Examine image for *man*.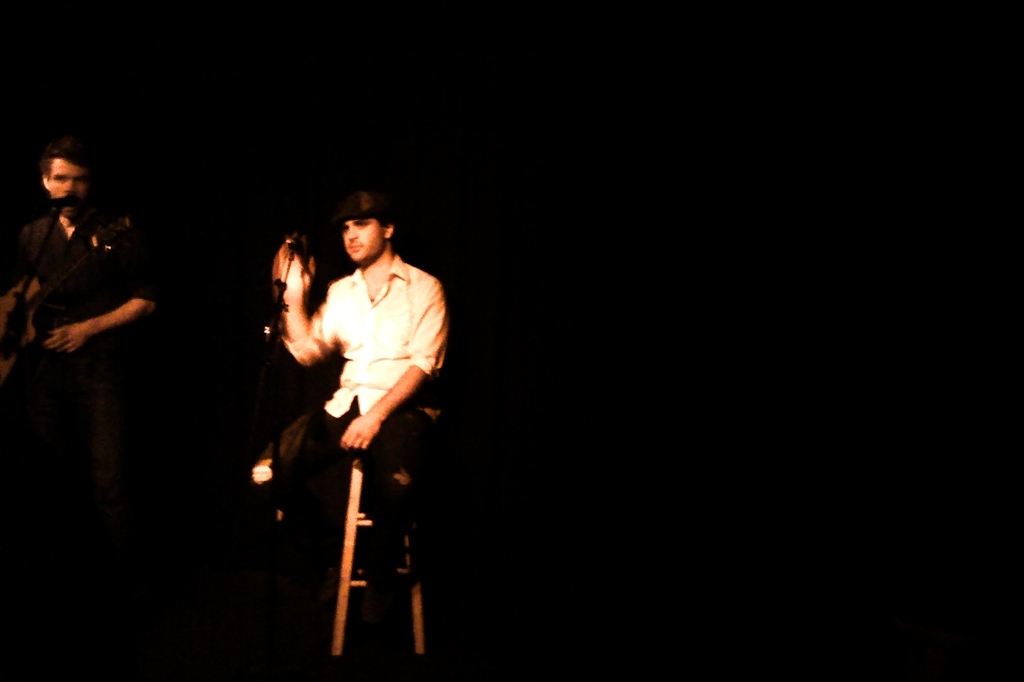
Examination result: (left=2, top=145, right=165, bottom=356).
